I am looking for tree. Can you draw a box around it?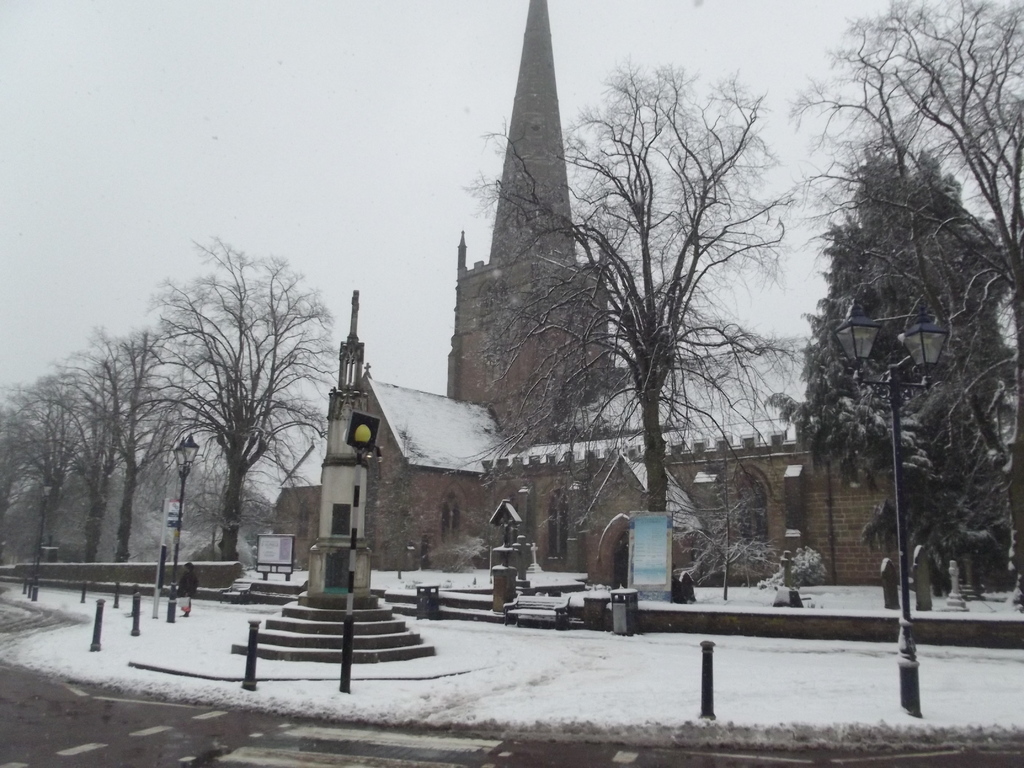
Sure, the bounding box is {"left": 43, "top": 343, "right": 117, "bottom": 560}.
